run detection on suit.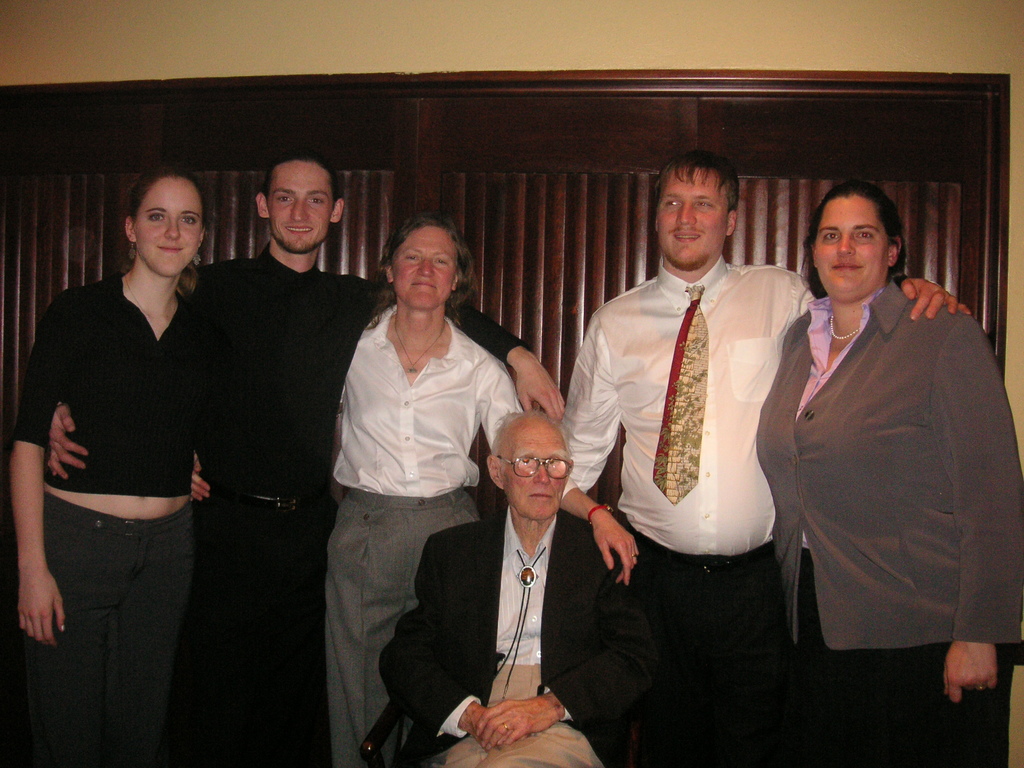
Result: bbox(21, 189, 246, 737).
